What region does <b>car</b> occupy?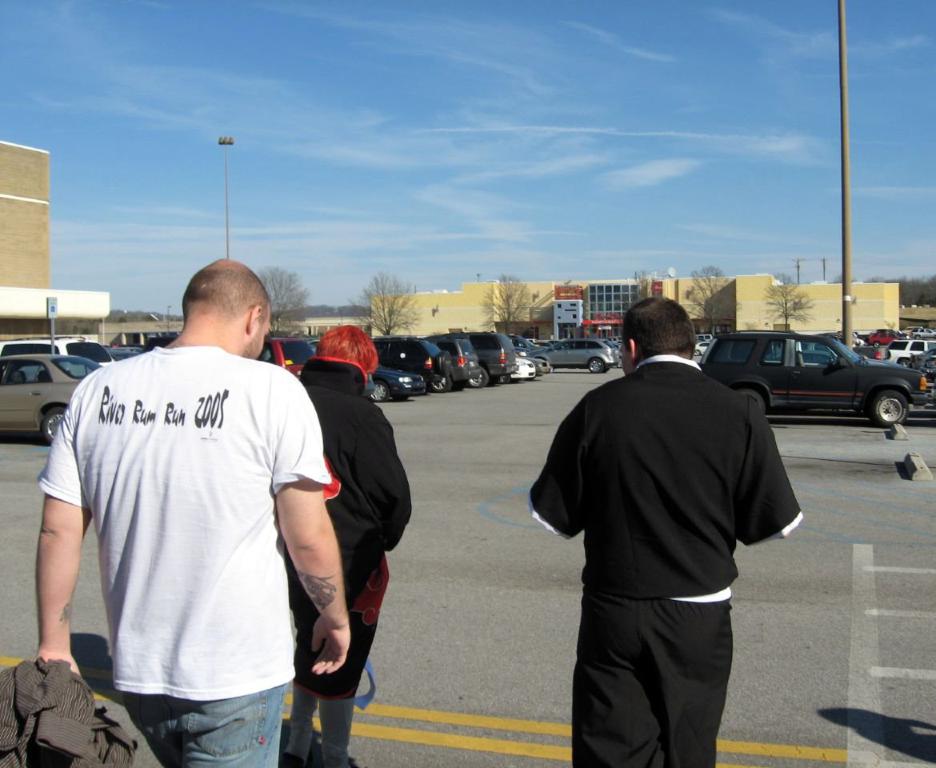
(left=358, top=350, right=434, bottom=402).
